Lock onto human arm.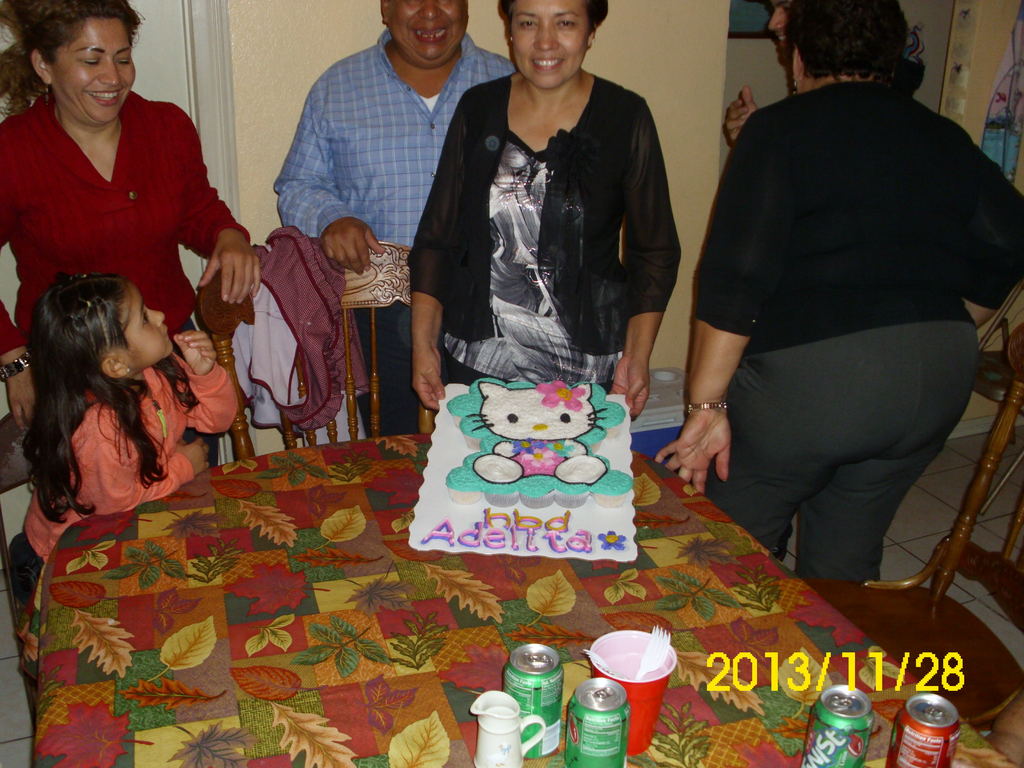
Locked: x1=655 y1=109 x2=806 y2=498.
